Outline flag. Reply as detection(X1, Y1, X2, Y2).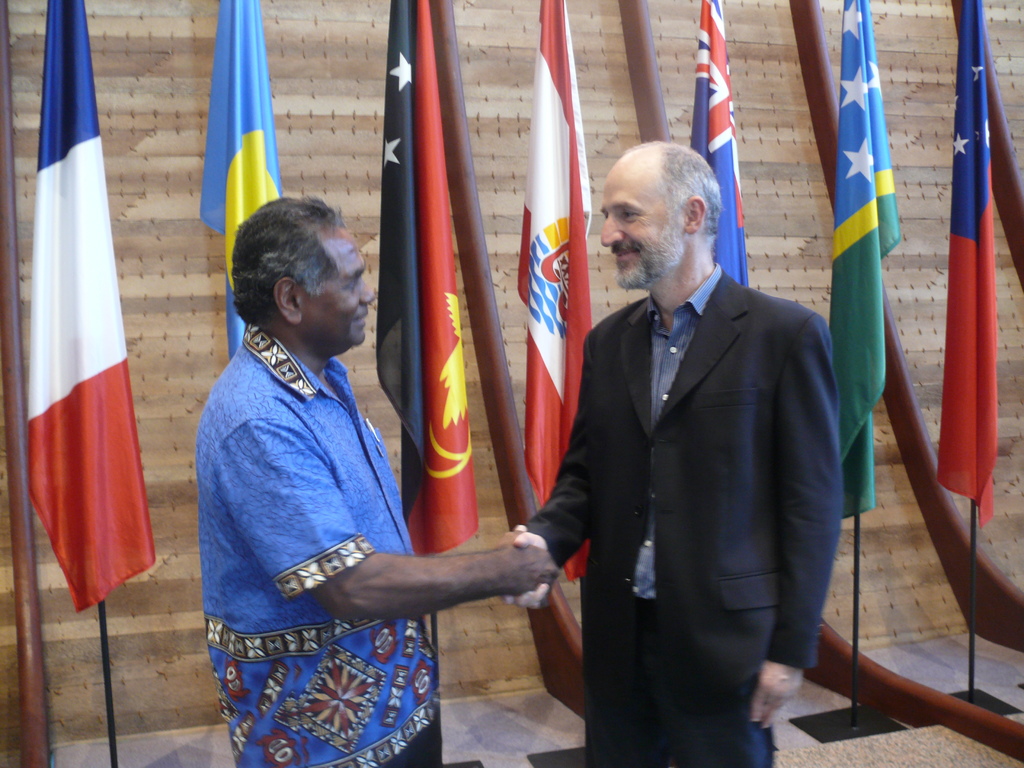
detection(14, 0, 174, 627).
